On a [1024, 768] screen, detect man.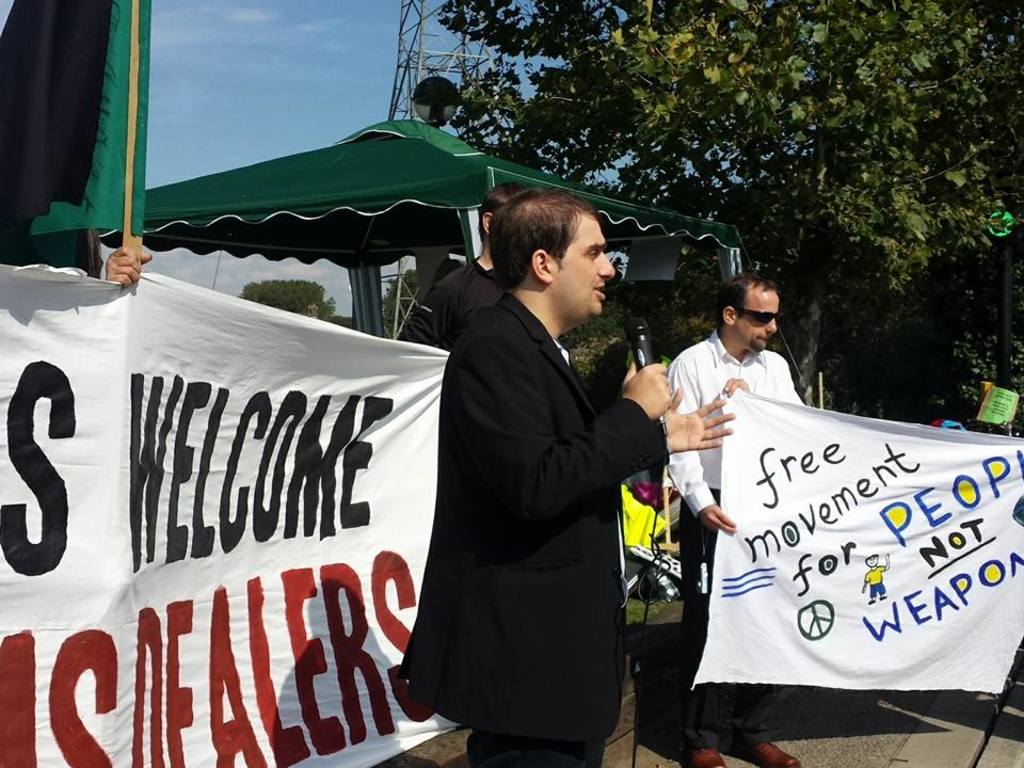
detection(395, 175, 681, 767).
